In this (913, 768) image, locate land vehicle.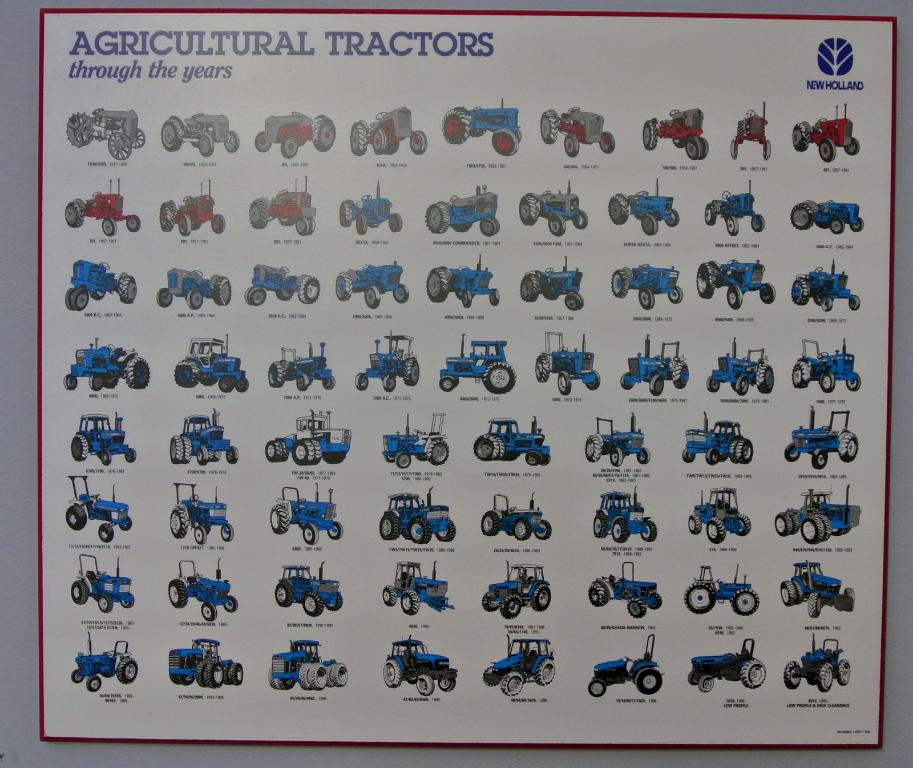
Bounding box: [x1=483, y1=634, x2=554, y2=695].
